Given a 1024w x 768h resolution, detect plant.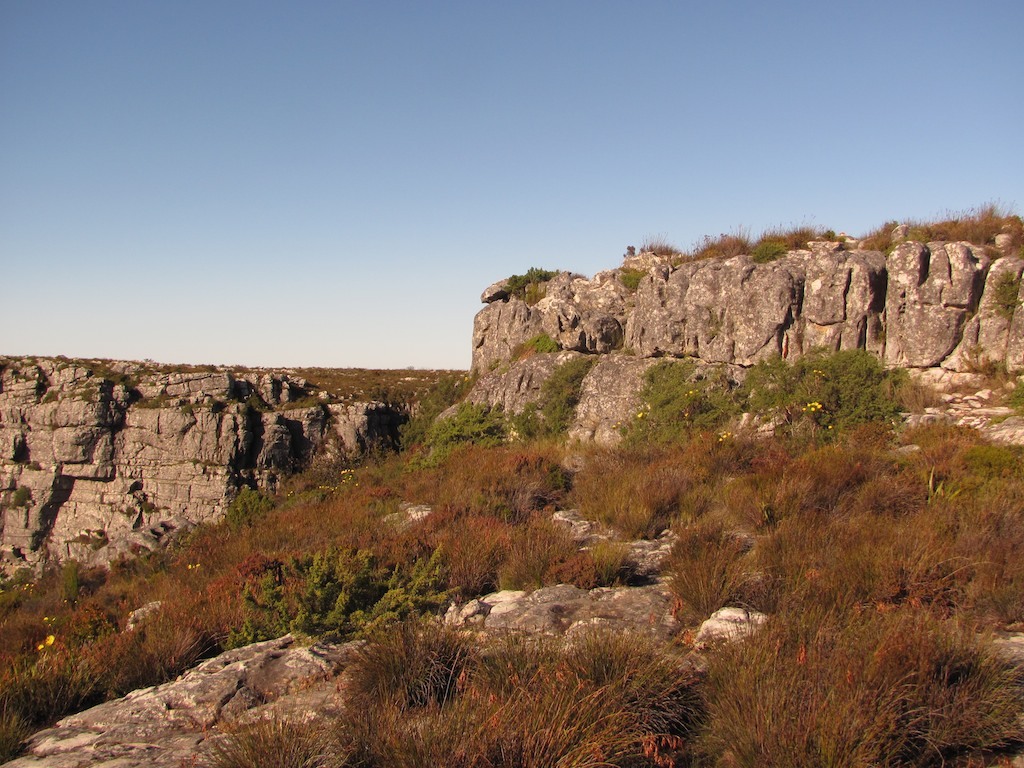
657, 497, 788, 672.
